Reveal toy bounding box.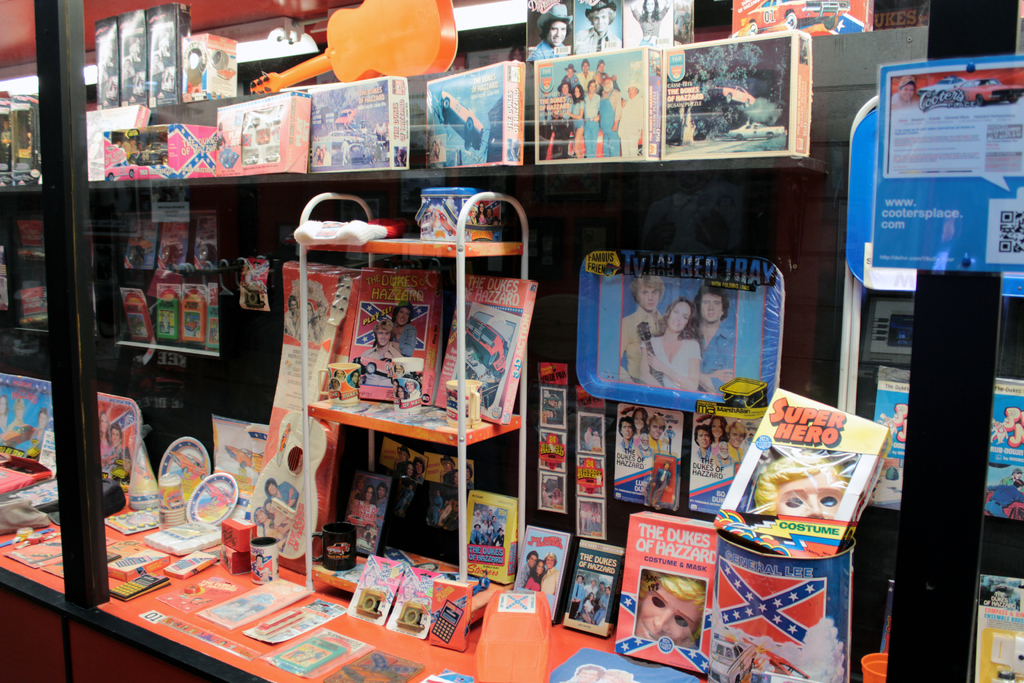
Revealed: <region>635, 573, 708, 642</region>.
